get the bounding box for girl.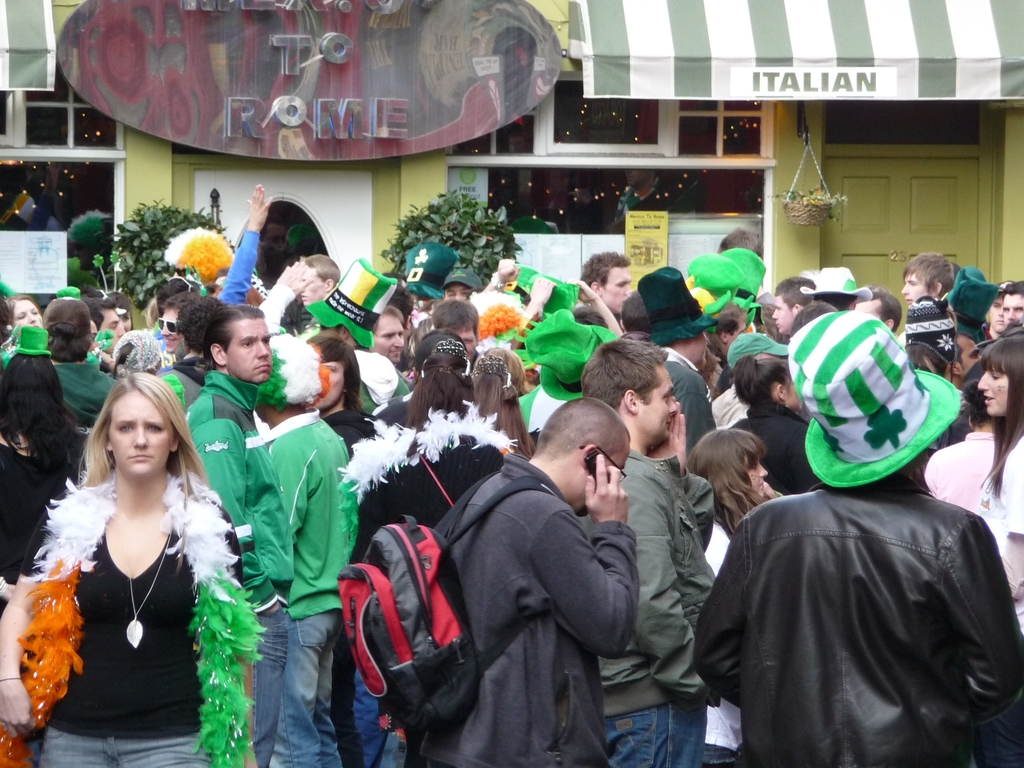
{"left": 977, "top": 337, "right": 1022, "bottom": 598}.
